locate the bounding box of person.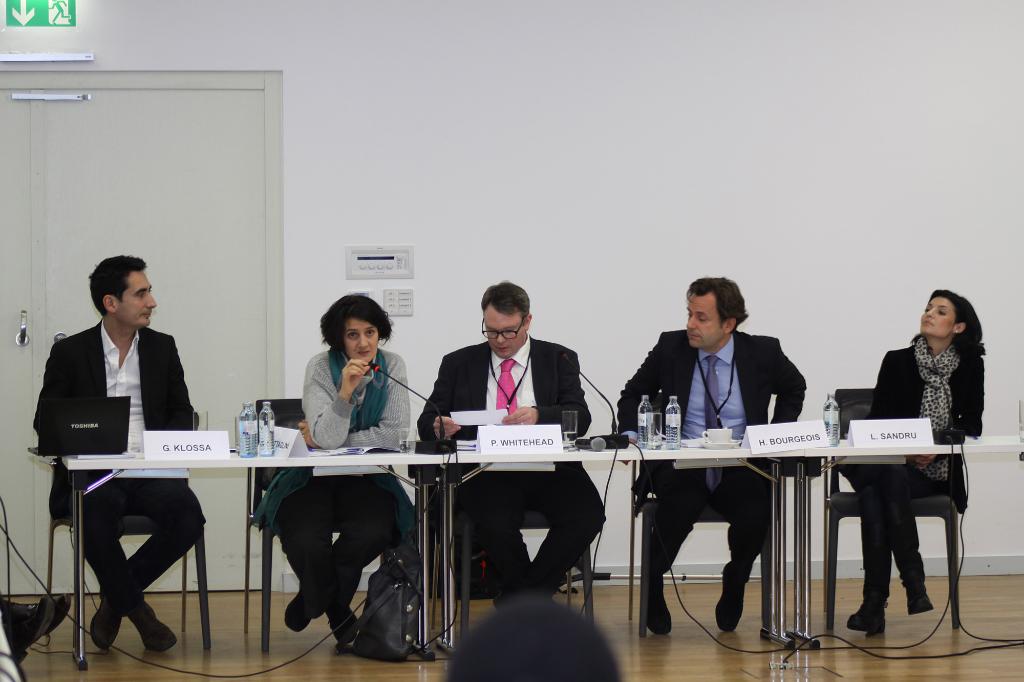
Bounding box: (left=278, top=295, right=412, bottom=649).
